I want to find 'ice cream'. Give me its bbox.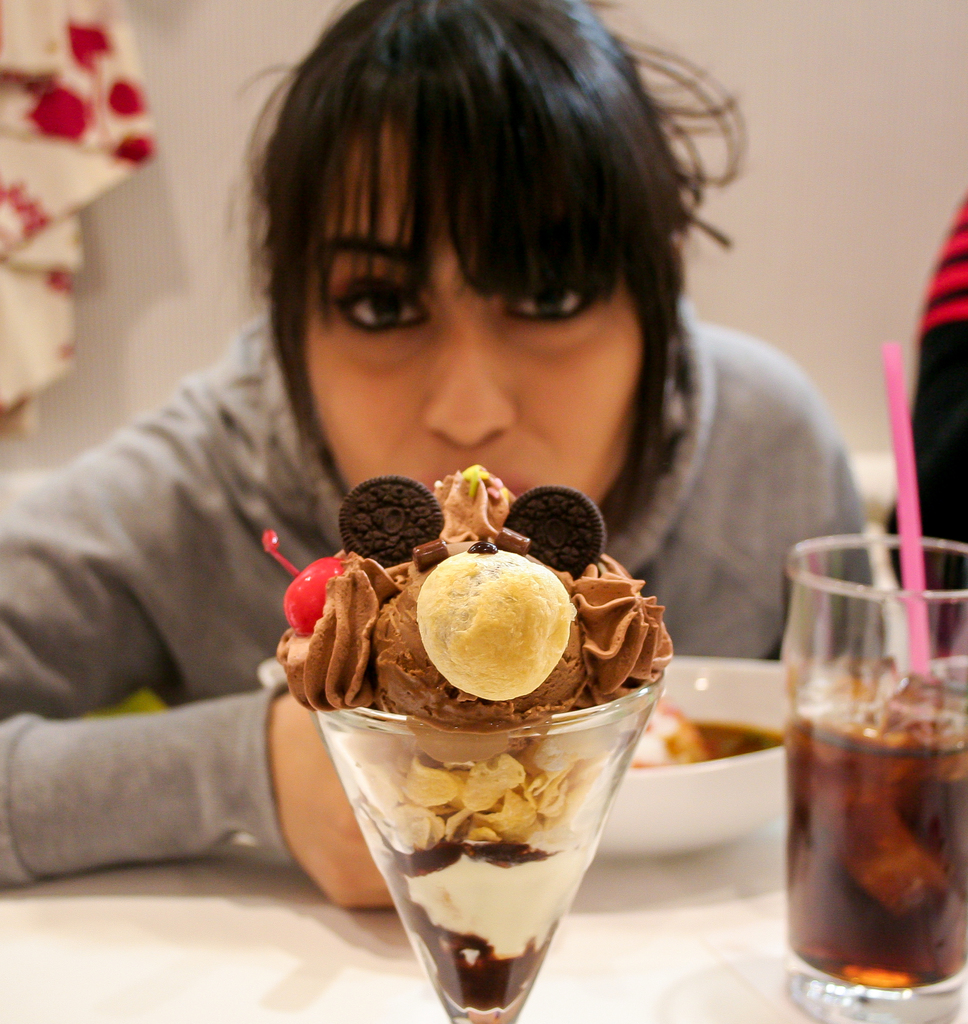
306:453:655:901.
